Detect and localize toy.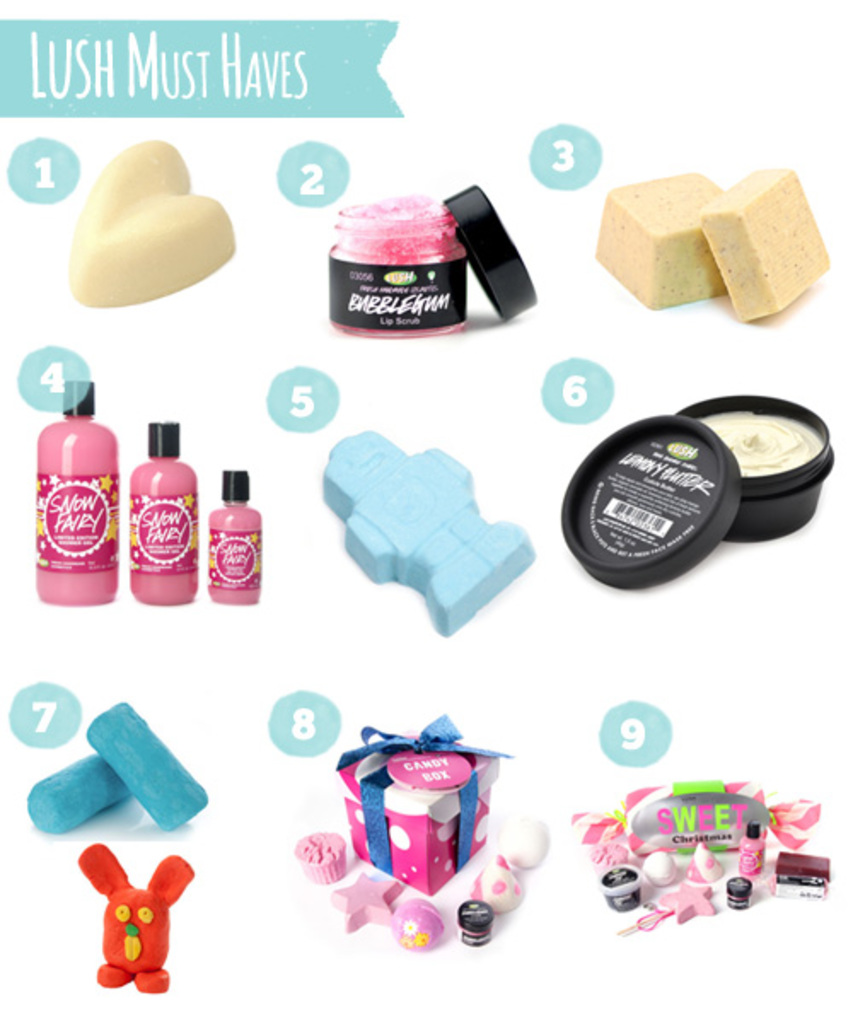
Localized at rect(331, 707, 500, 898).
